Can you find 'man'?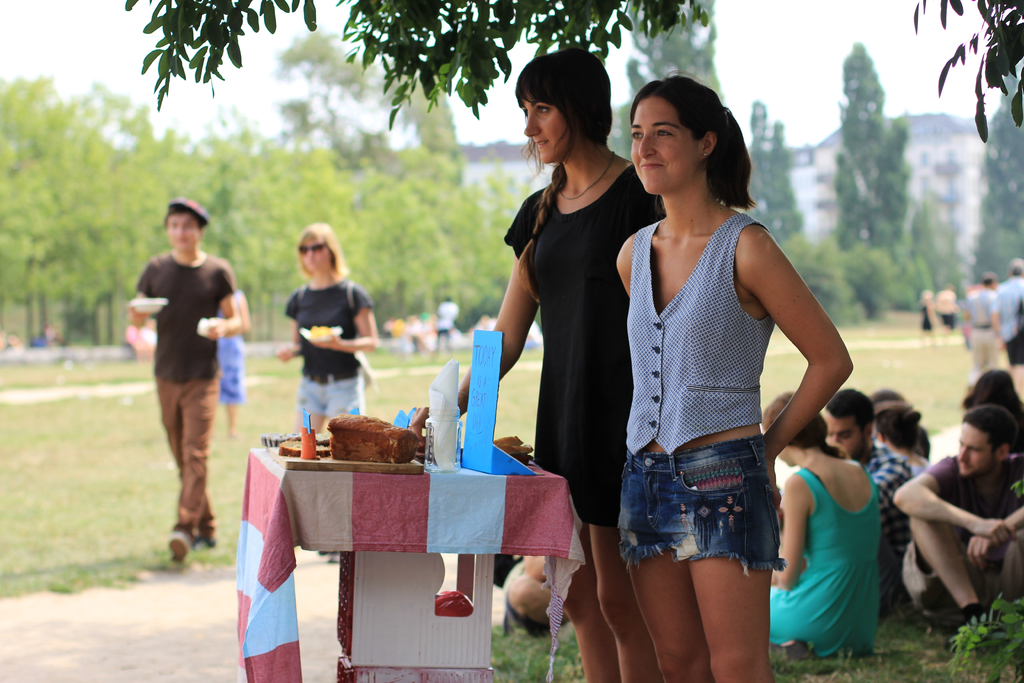
Yes, bounding box: bbox=[126, 204, 238, 563].
